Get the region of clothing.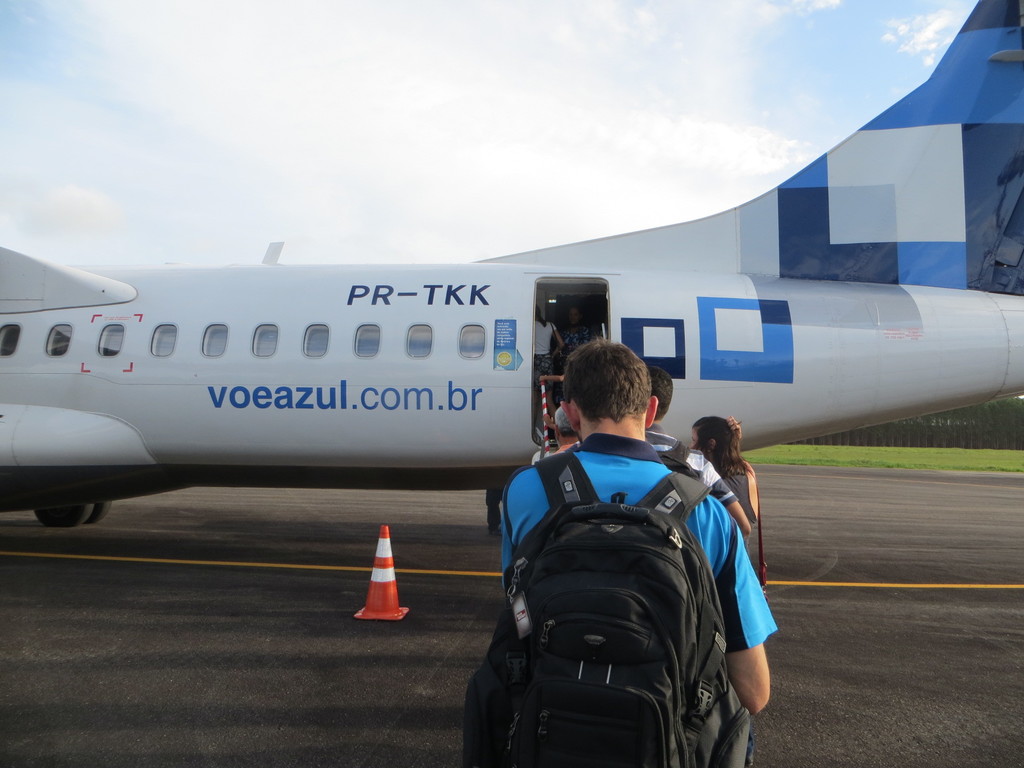
x1=532, y1=441, x2=577, y2=462.
